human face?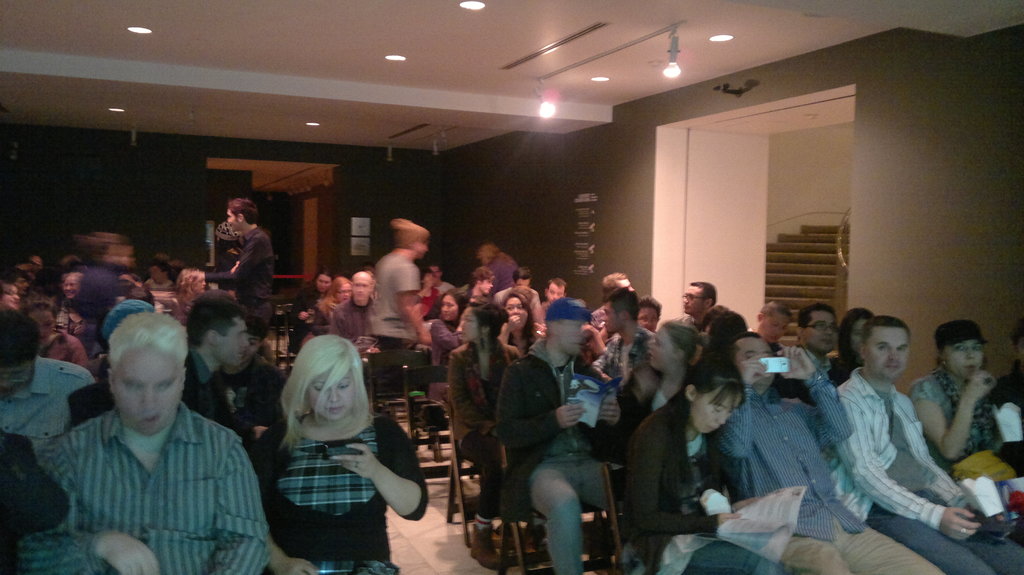
select_region(350, 274, 376, 307)
